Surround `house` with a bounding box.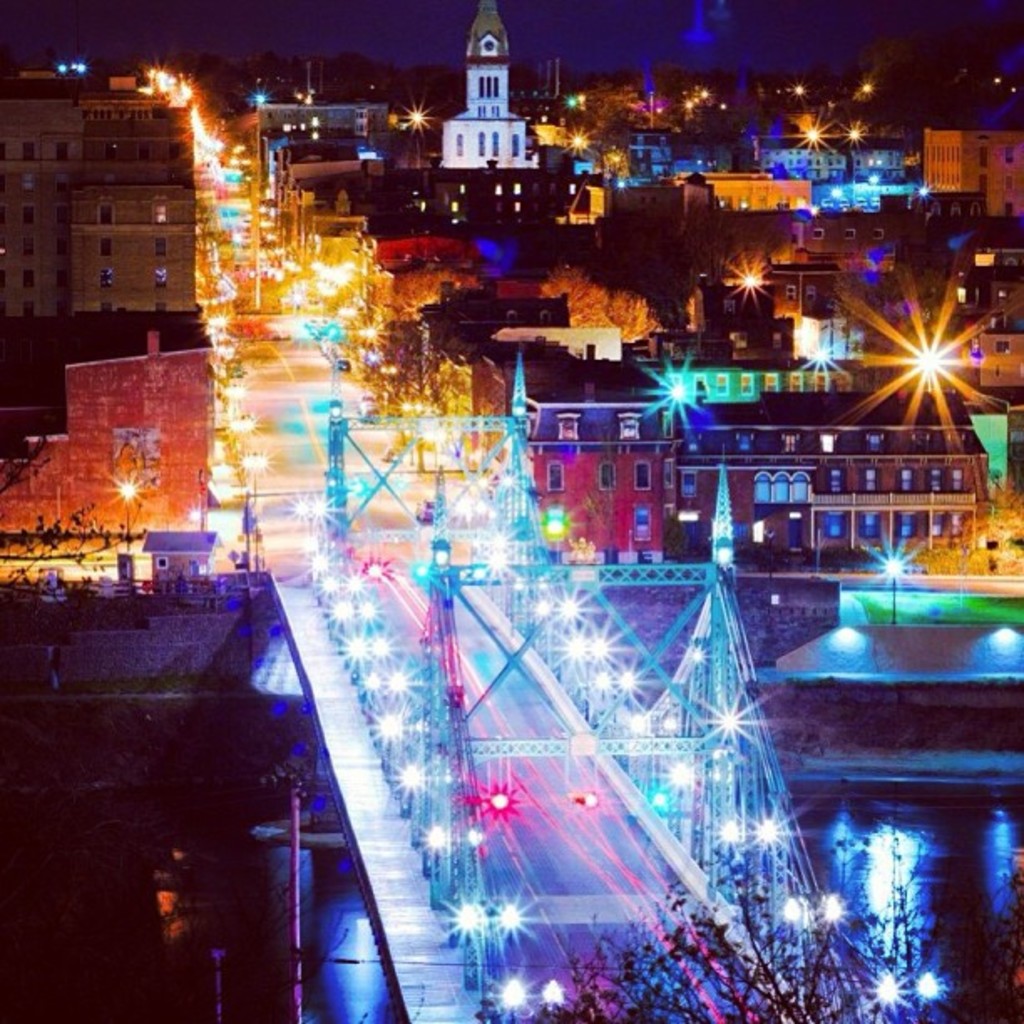
BBox(468, 310, 651, 366).
